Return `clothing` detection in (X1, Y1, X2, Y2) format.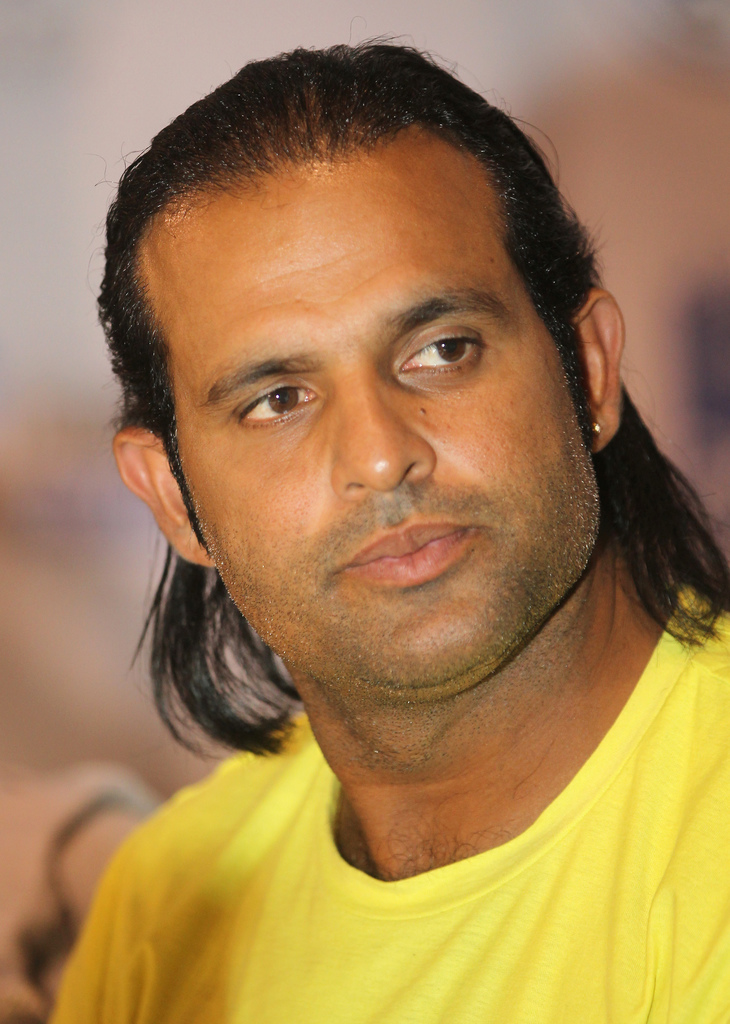
(48, 711, 729, 1023).
